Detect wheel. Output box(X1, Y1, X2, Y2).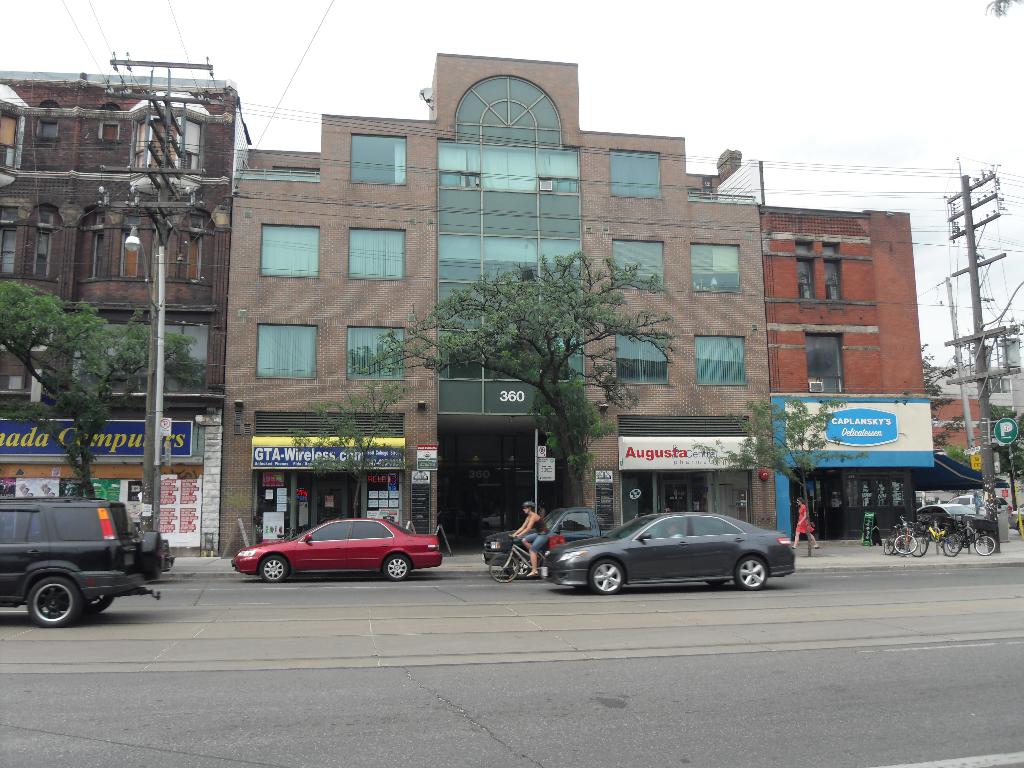
box(508, 554, 533, 575).
